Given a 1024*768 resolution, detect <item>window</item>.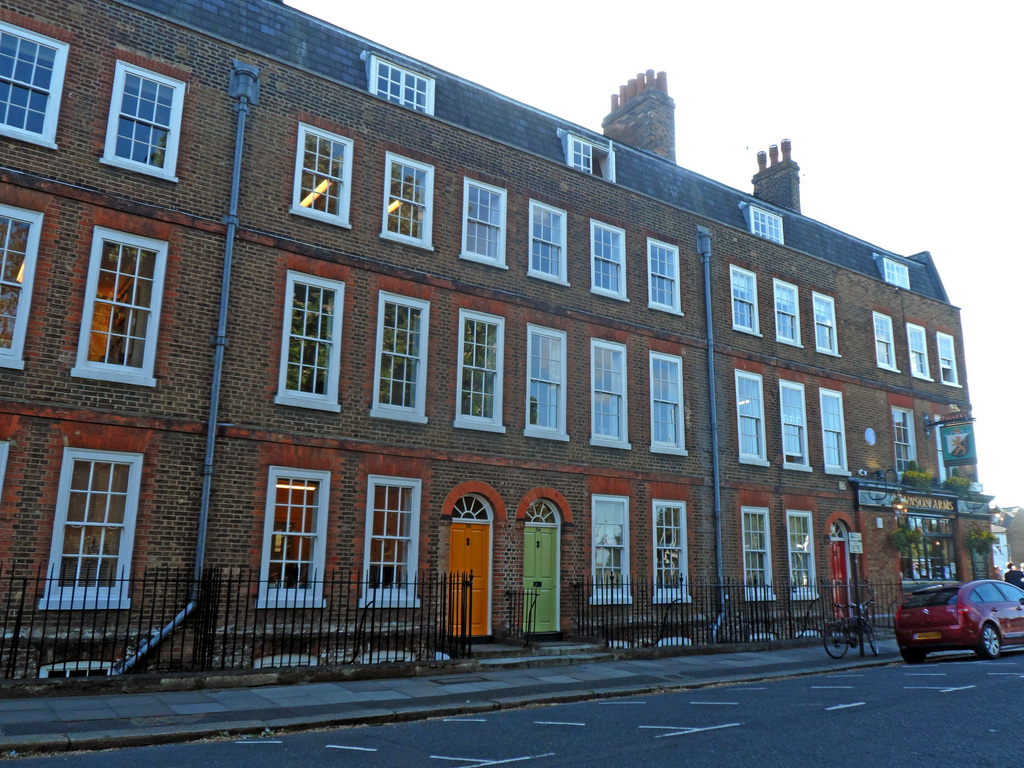
{"x1": 888, "y1": 397, "x2": 926, "y2": 477}.
